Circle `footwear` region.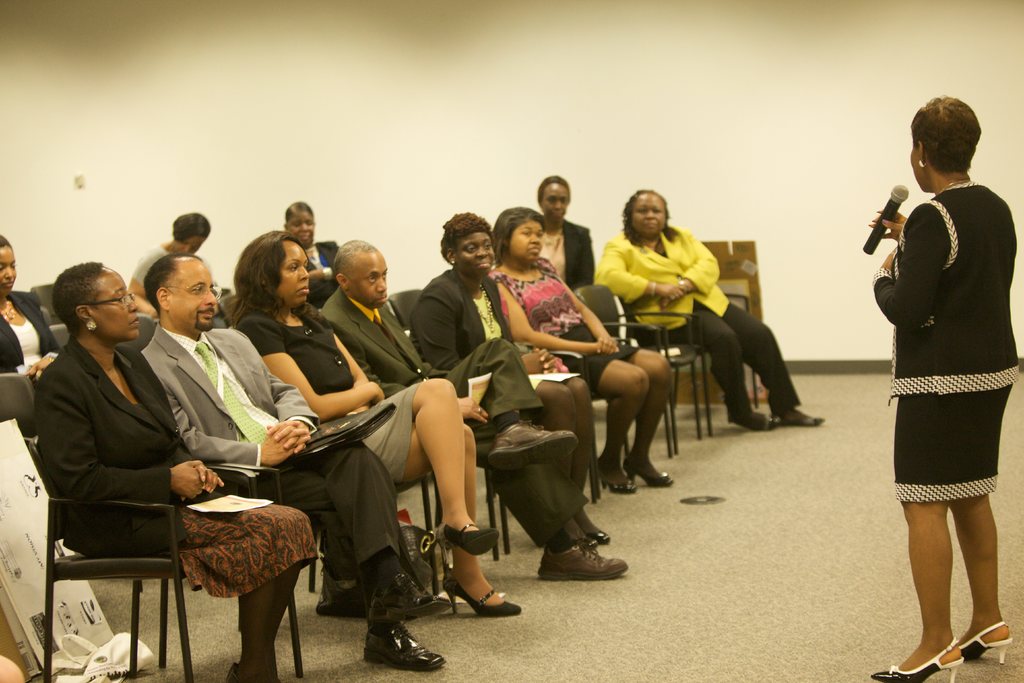
Region: 222 654 285 682.
